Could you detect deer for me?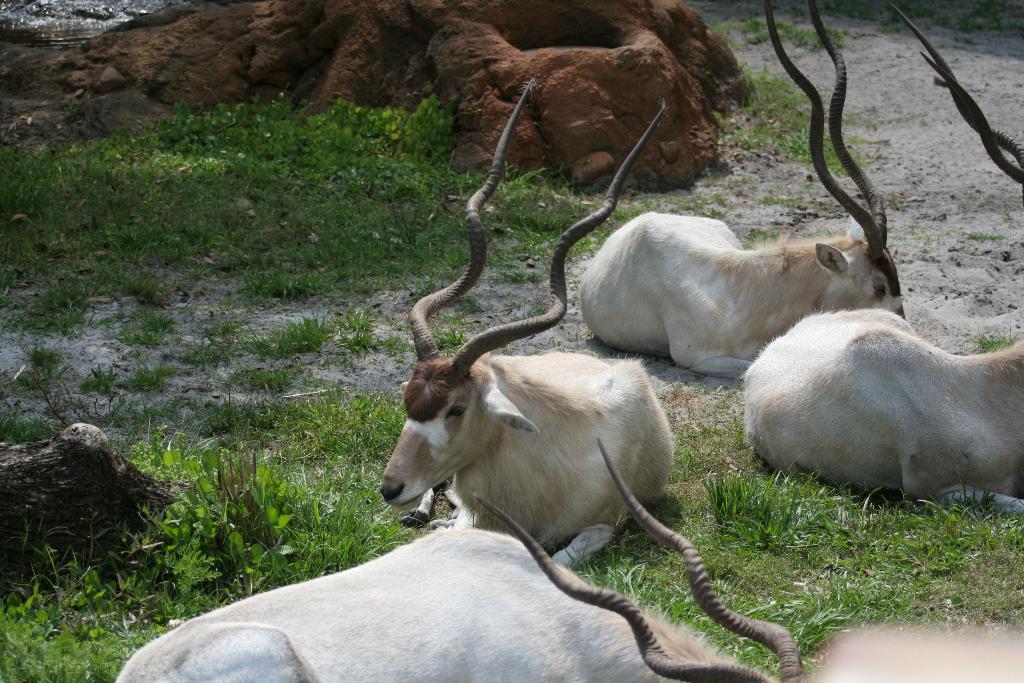
Detection result: (x1=579, y1=0, x2=911, y2=383).
